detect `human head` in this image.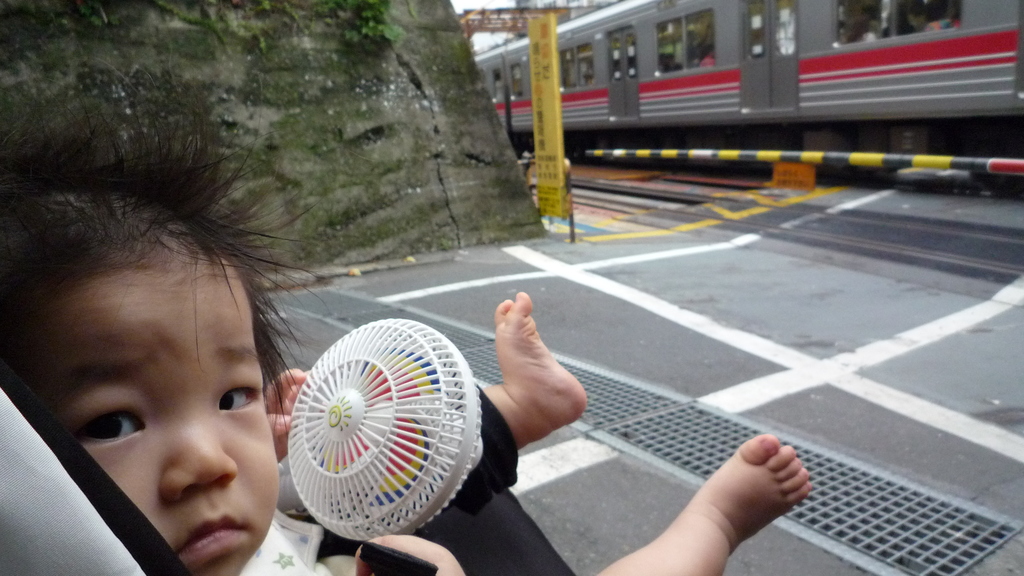
Detection: select_region(54, 209, 293, 548).
